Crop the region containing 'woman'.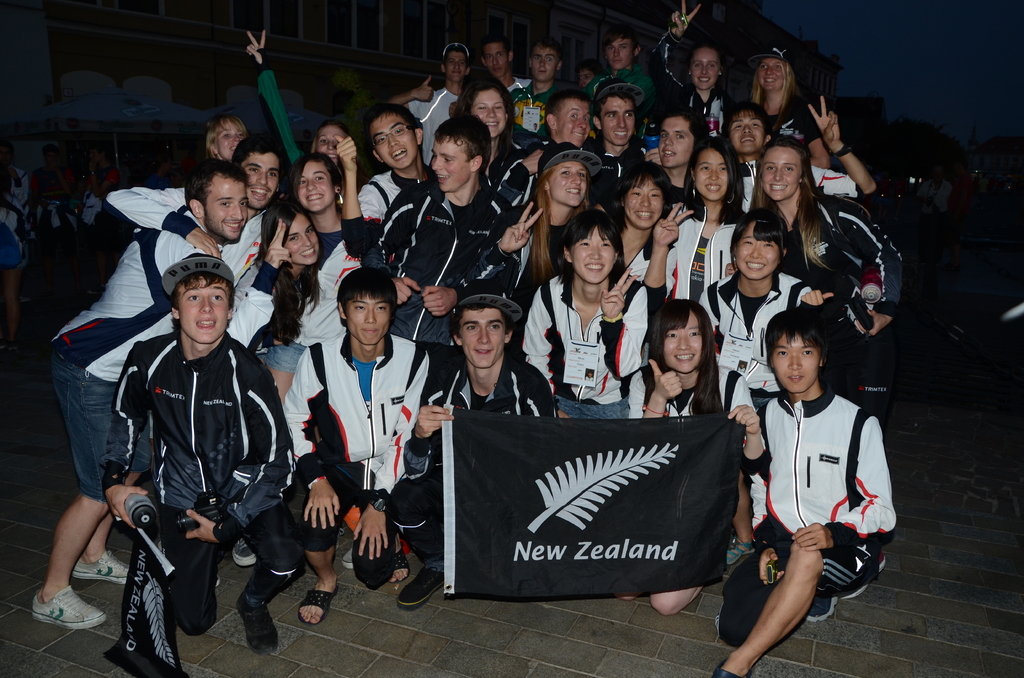
Crop region: 500/144/607/298.
